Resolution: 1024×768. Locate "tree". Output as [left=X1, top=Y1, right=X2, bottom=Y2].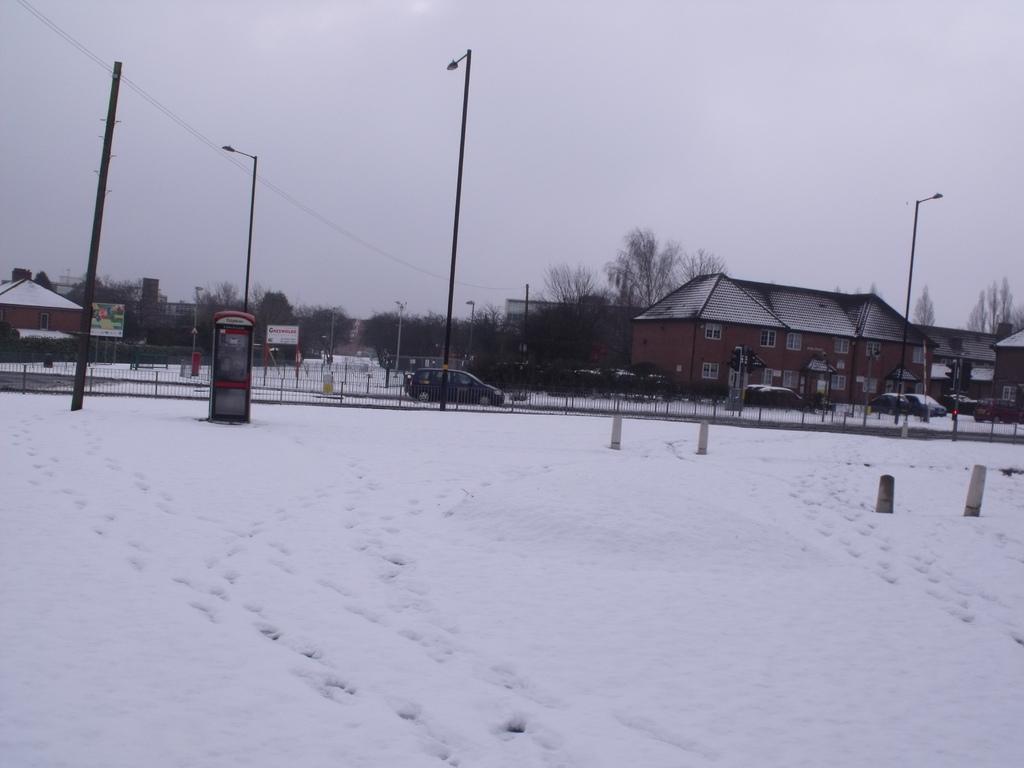
[left=968, top=276, right=1023, bottom=333].
